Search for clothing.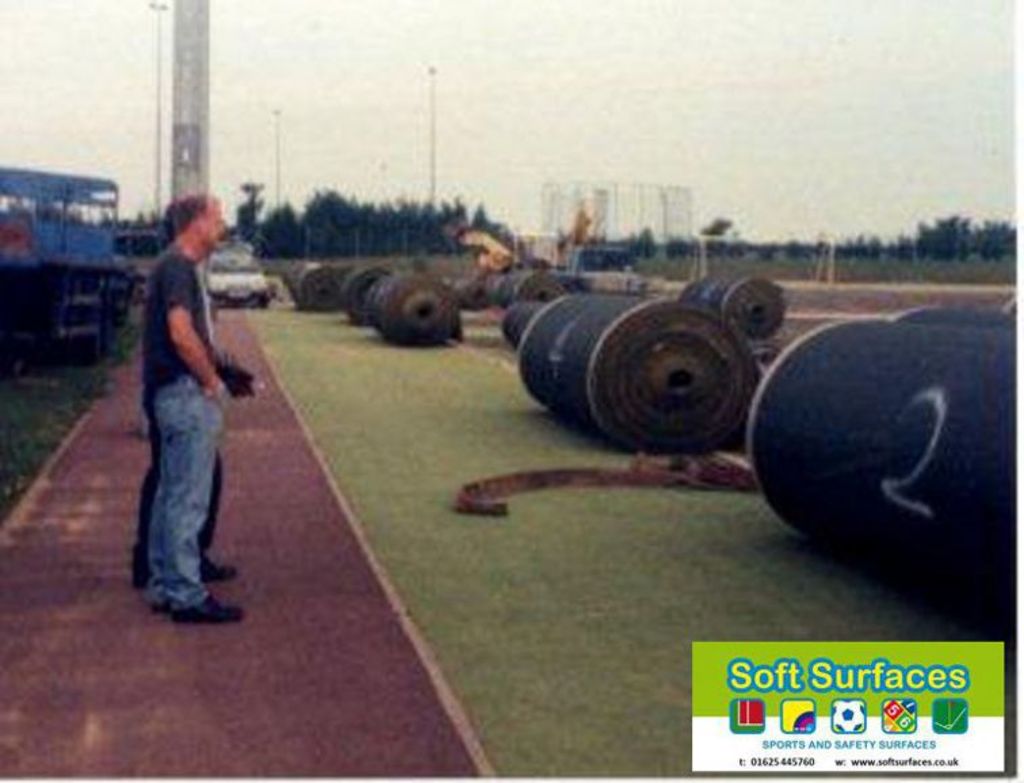
Found at BBox(127, 186, 256, 561).
